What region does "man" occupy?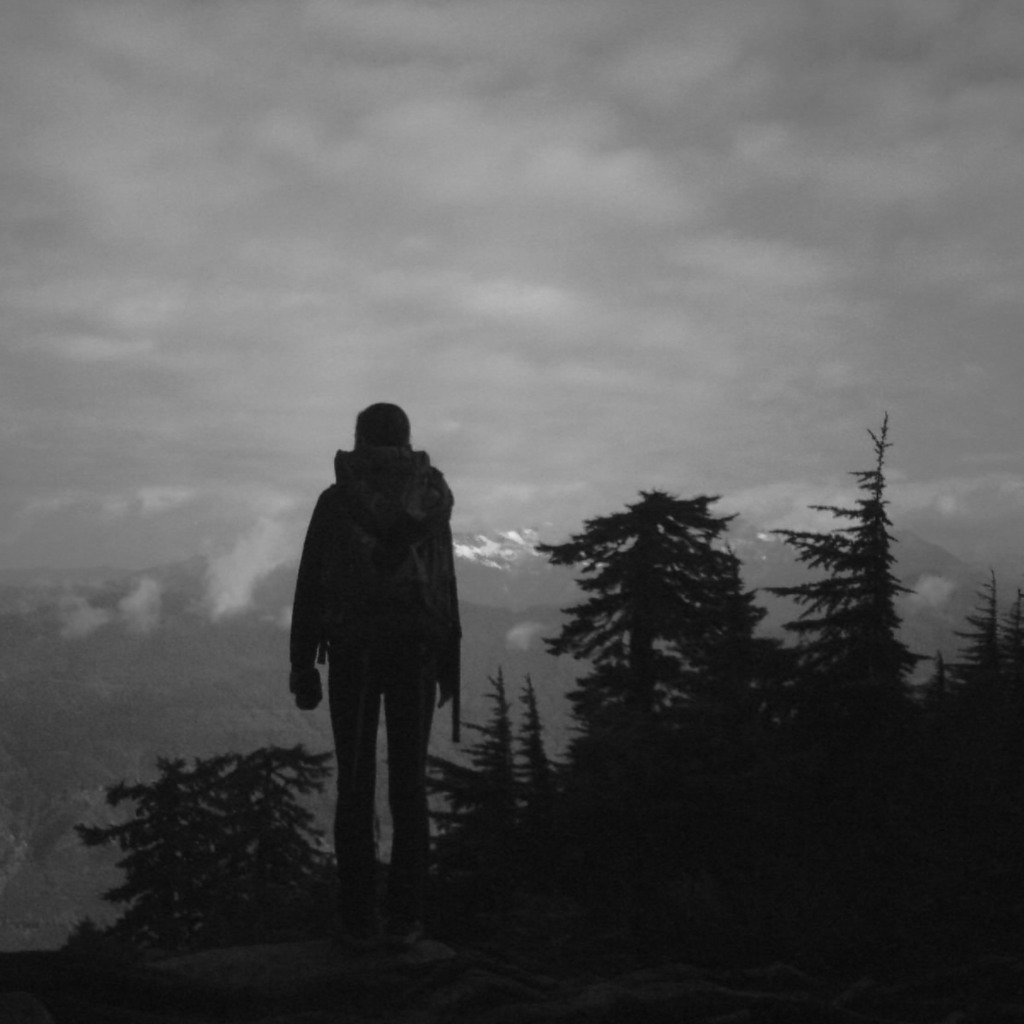
282:380:486:935.
